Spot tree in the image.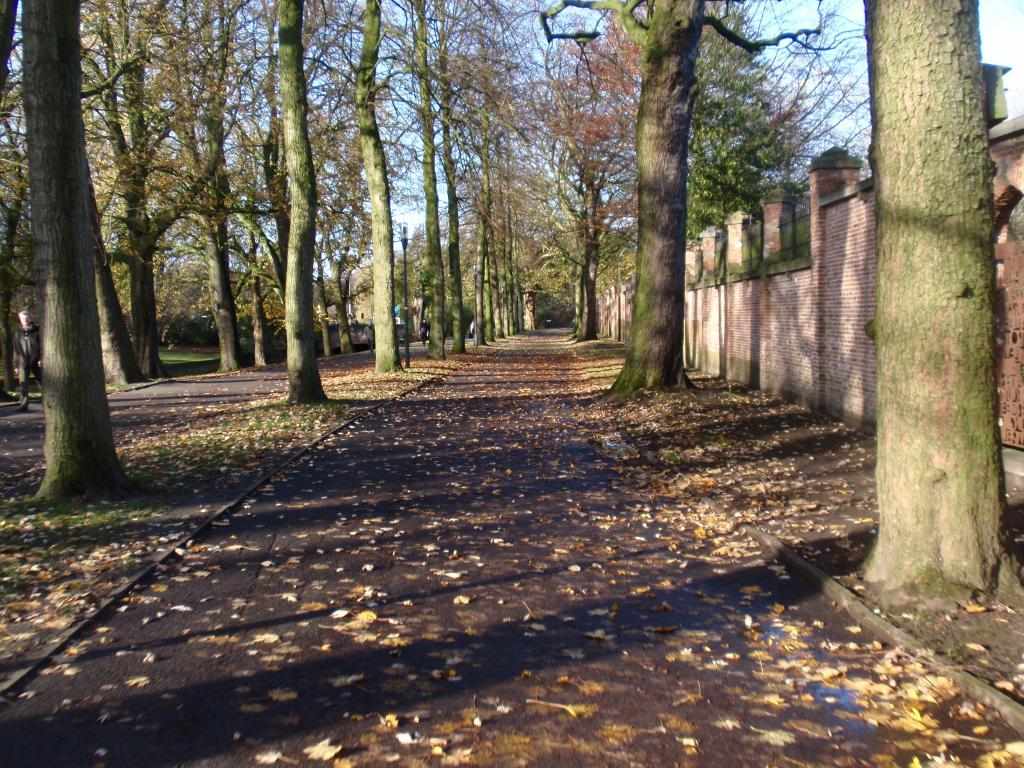
tree found at <region>264, 0, 344, 411</region>.
